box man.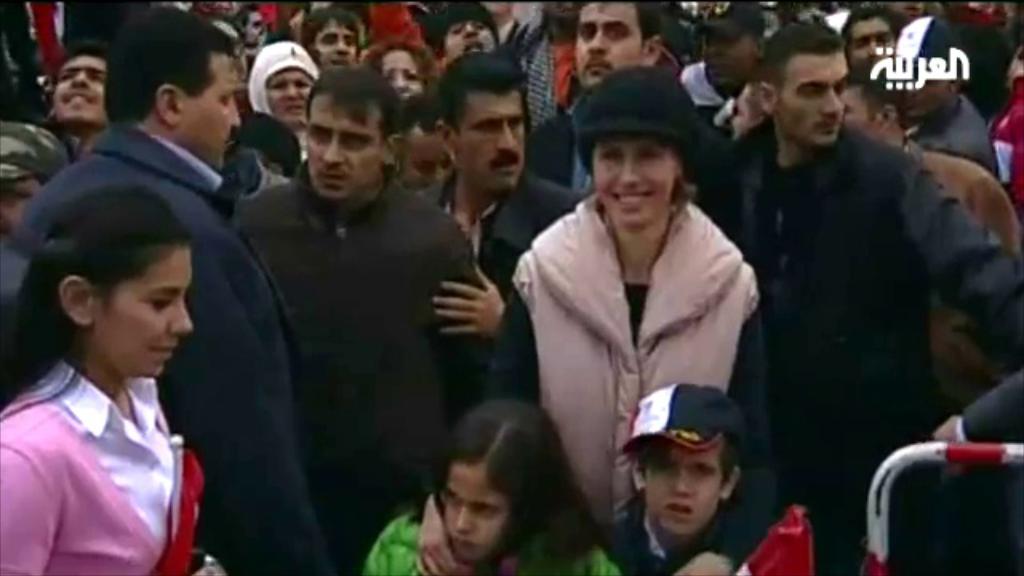
box=[842, 13, 893, 74].
